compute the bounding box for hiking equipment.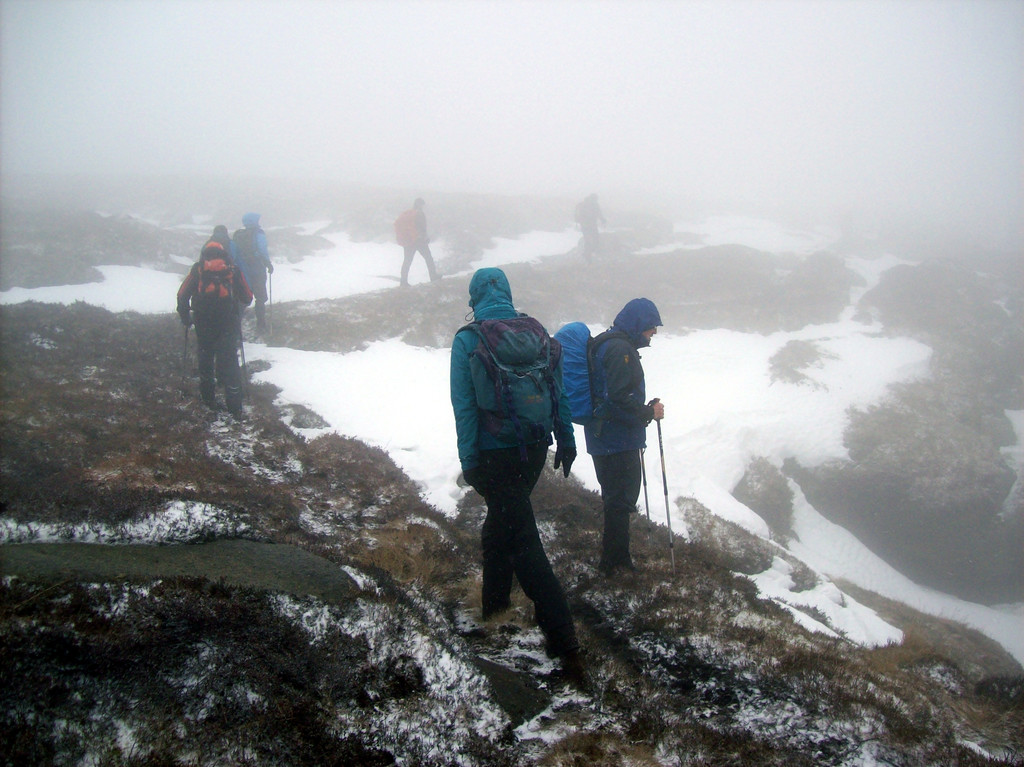
266/271/277/325.
